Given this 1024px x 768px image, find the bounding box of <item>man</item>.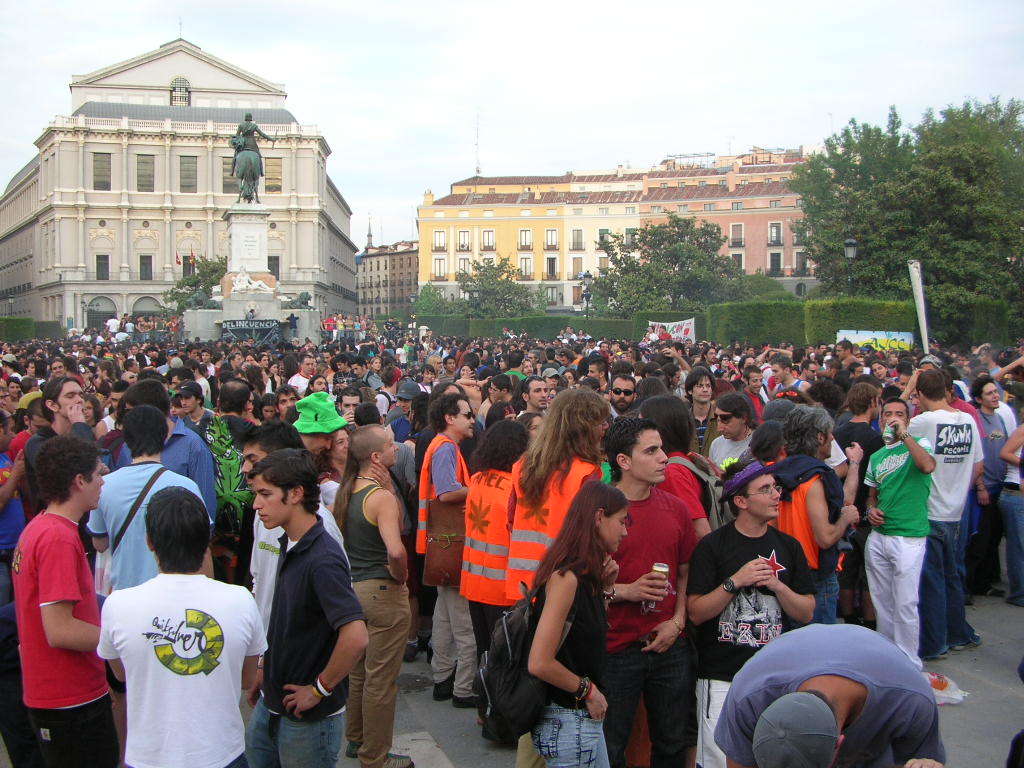
419,394,480,711.
